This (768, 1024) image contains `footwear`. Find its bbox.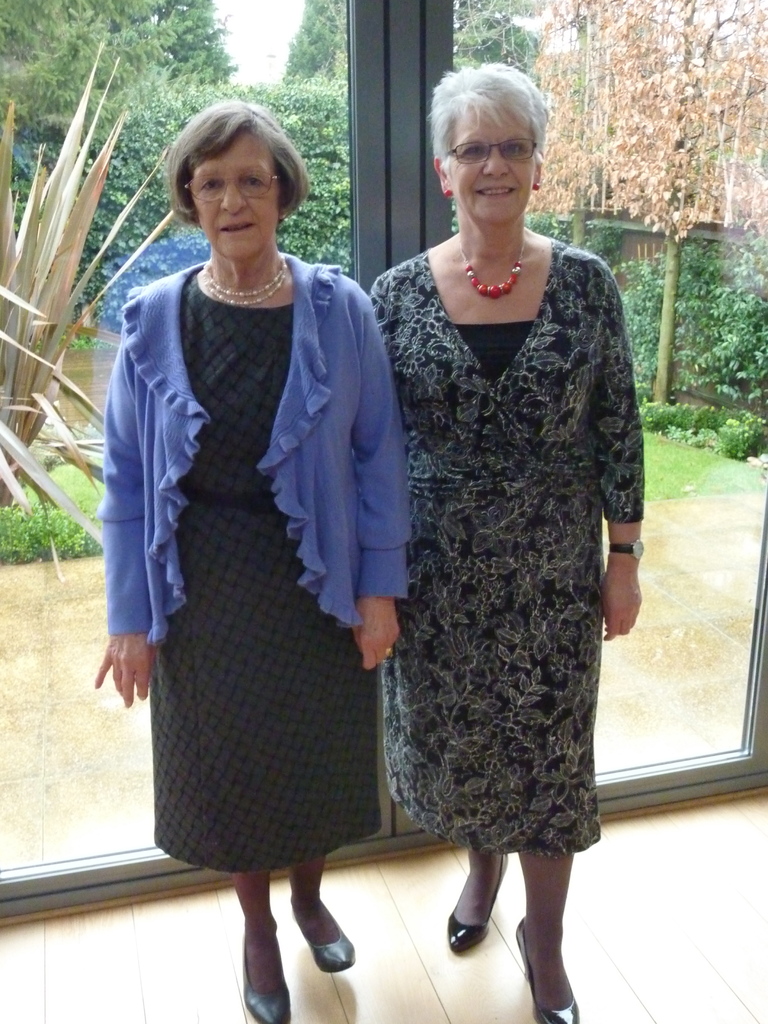
(443,844,520,952).
